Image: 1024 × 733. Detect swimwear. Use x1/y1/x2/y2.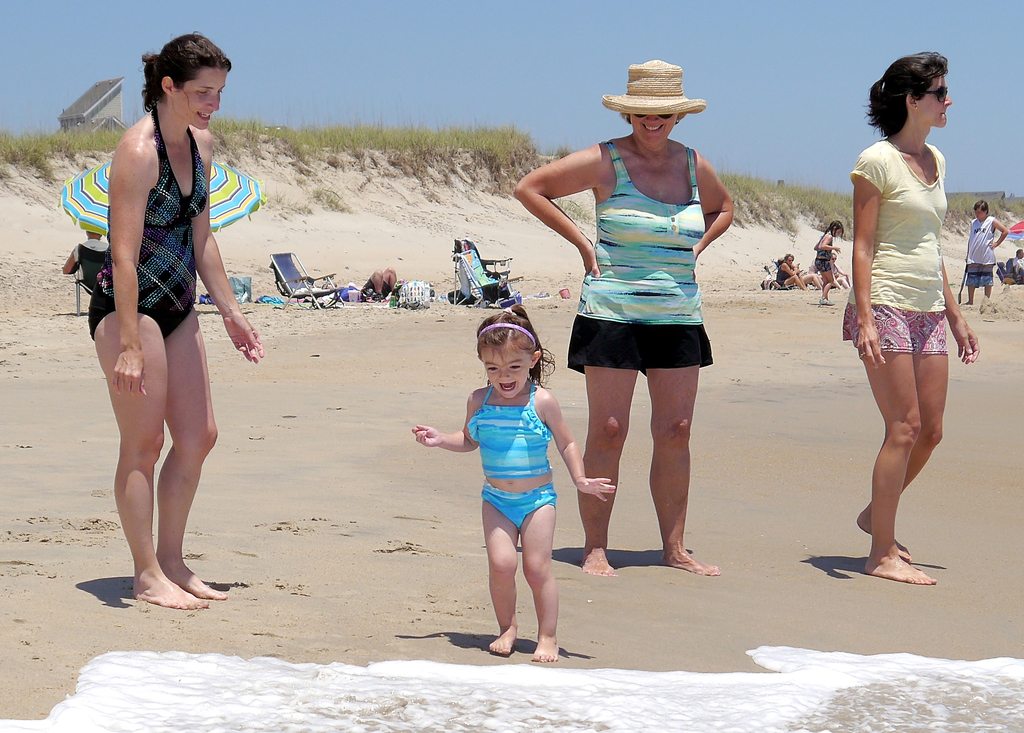
88/102/207/349.
